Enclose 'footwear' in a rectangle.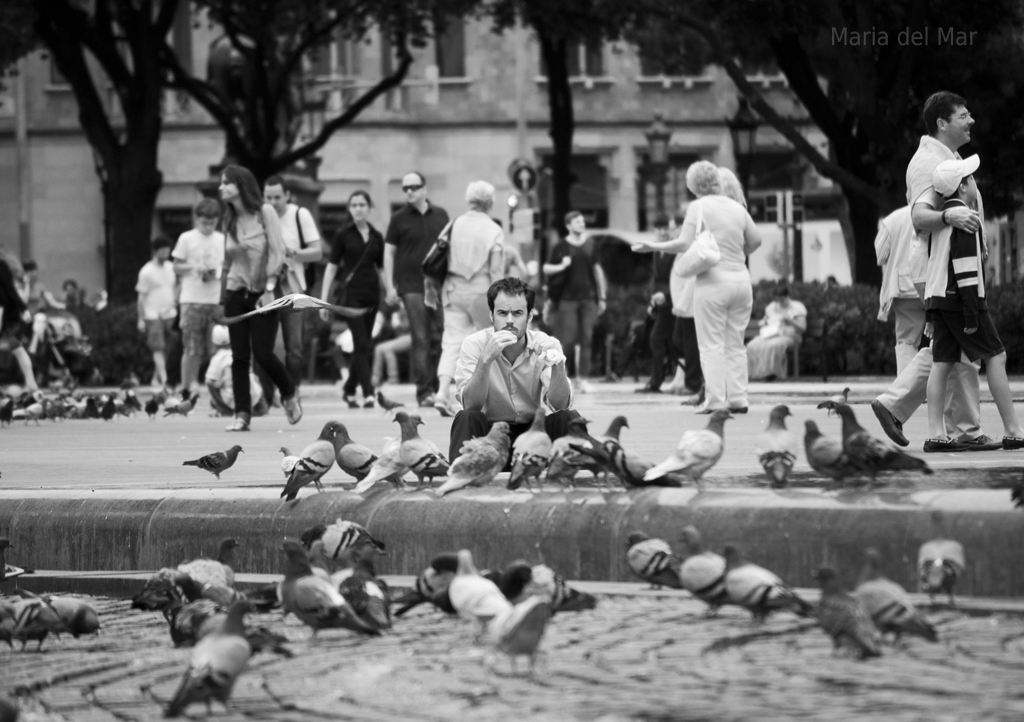
bbox=[363, 391, 376, 404].
